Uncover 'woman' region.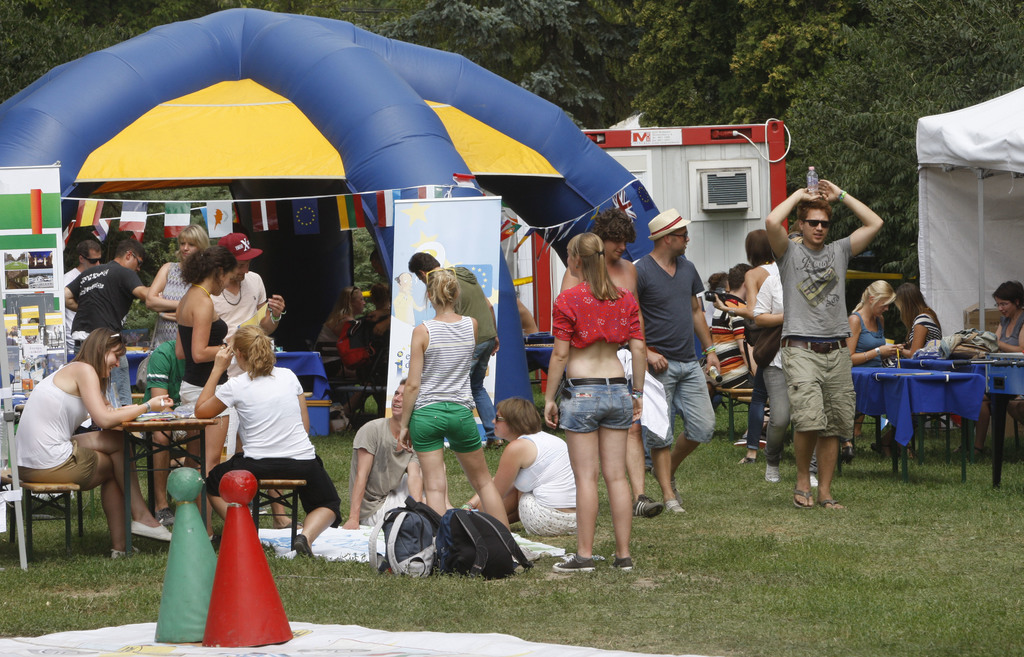
Uncovered: box=[545, 184, 668, 569].
